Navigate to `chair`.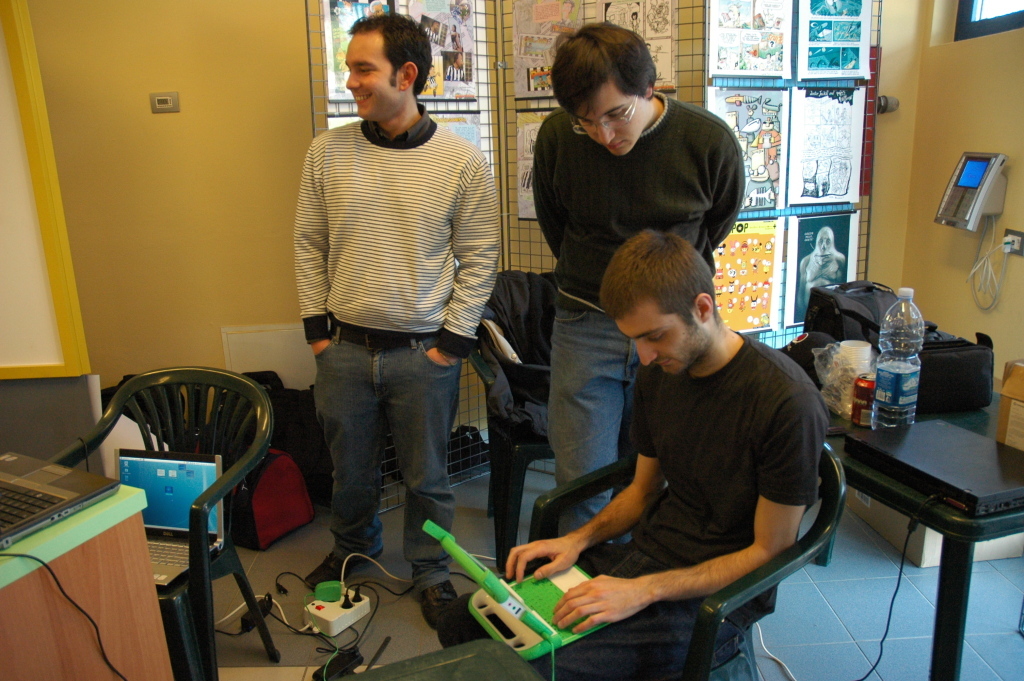
Navigation target: select_region(72, 363, 286, 650).
